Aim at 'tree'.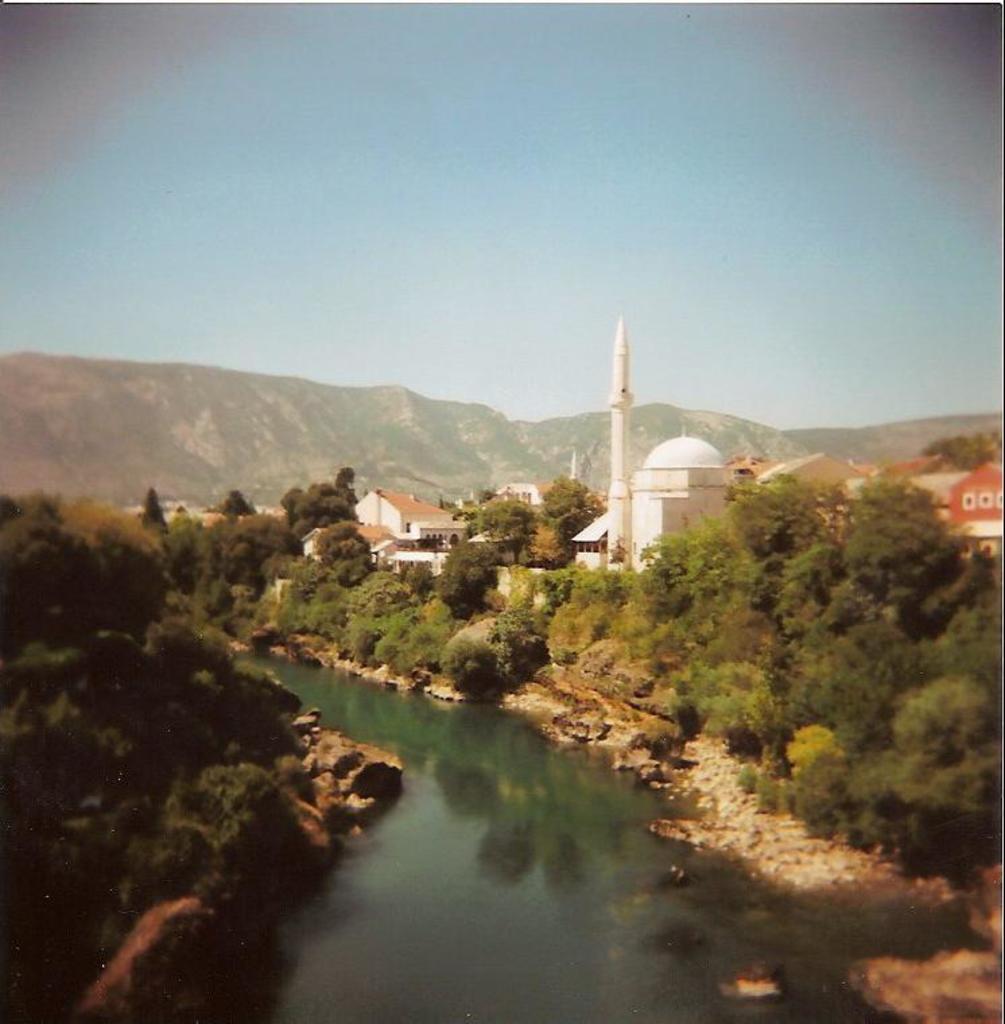
Aimed at x1=210 y1=490 x2=251 y2=515.
